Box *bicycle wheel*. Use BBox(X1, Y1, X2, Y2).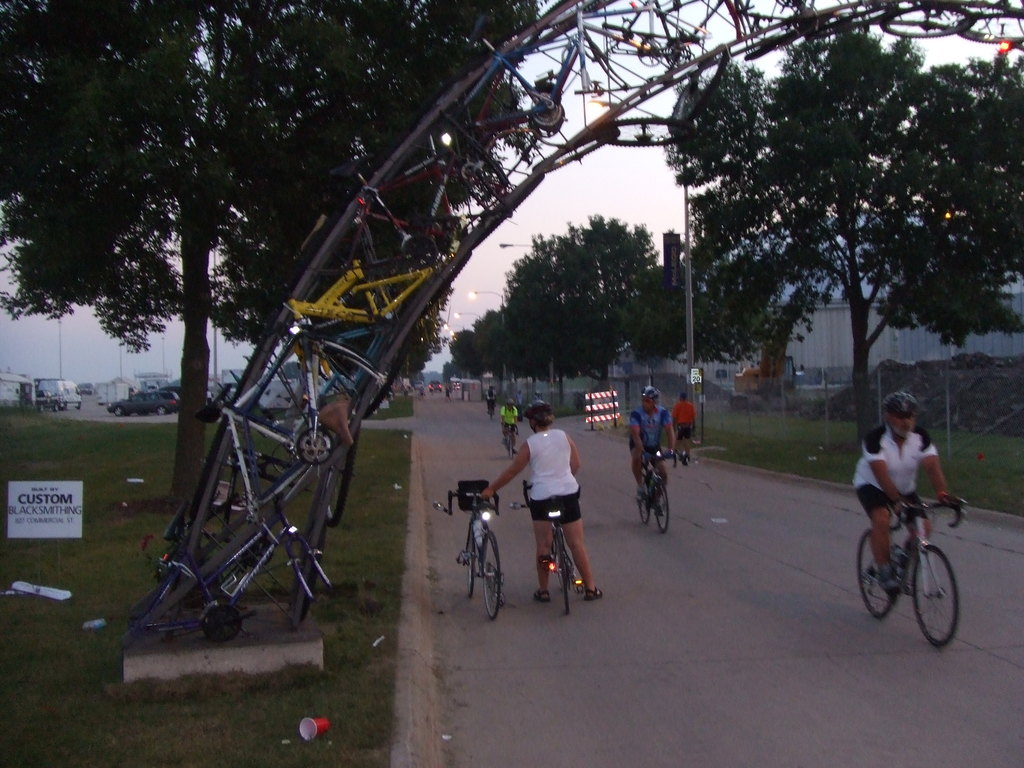
BBox(635, 474, 650, 526).
